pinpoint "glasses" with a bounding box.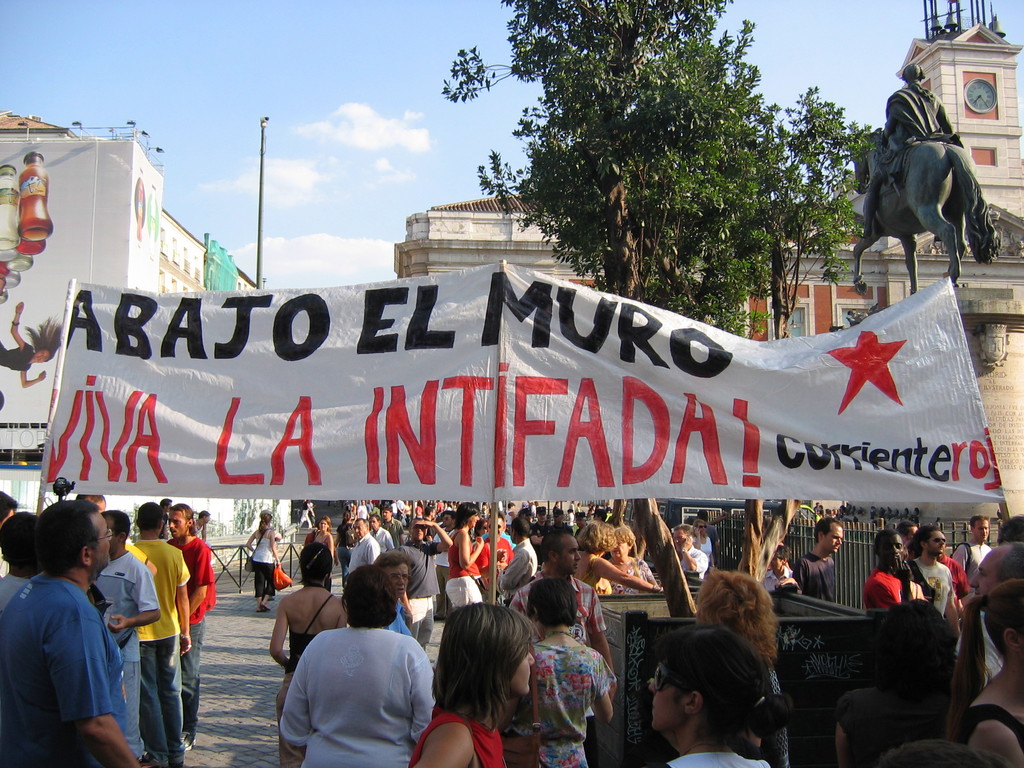
86:527:115:545.
